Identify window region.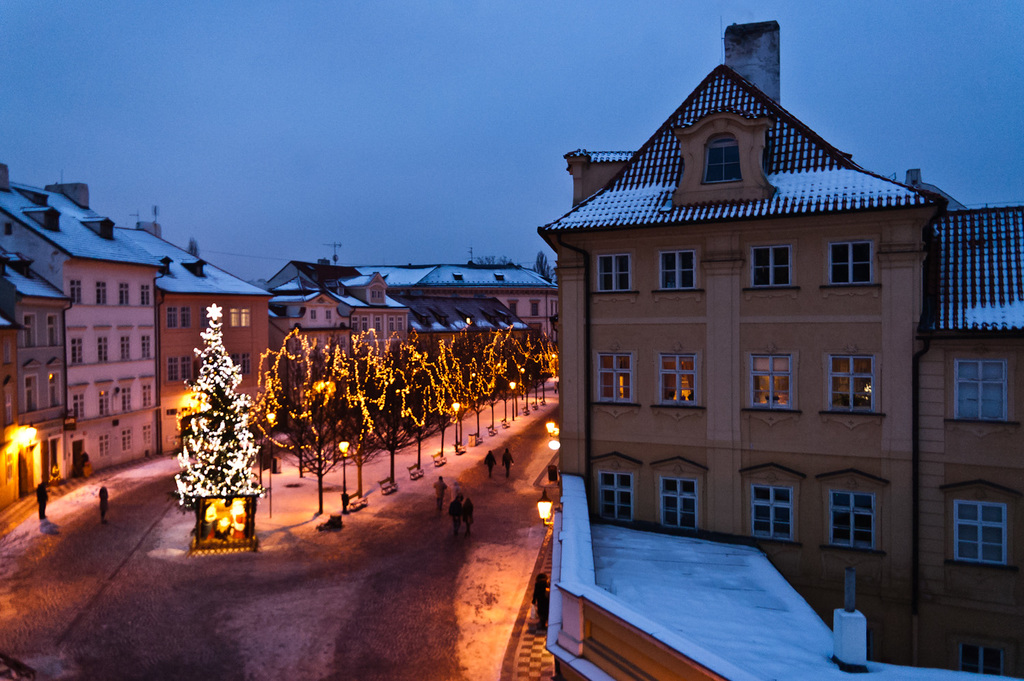
Region: box=[71, 278, 86, 303].
